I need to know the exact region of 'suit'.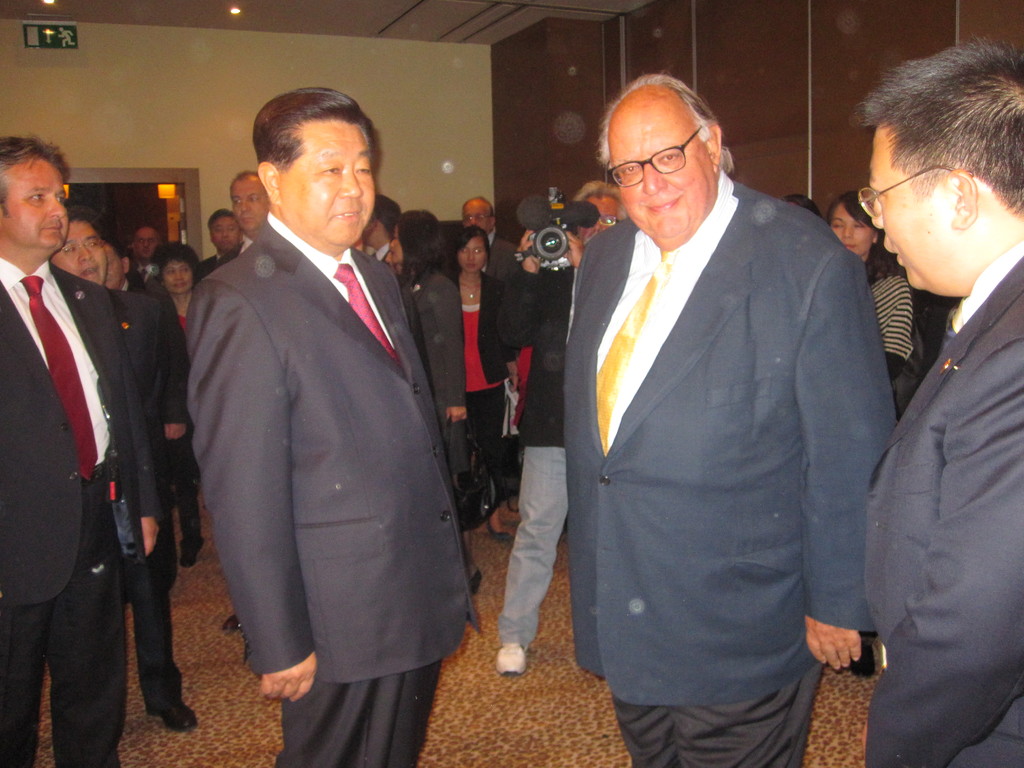
Region: 563/171/897/767.
